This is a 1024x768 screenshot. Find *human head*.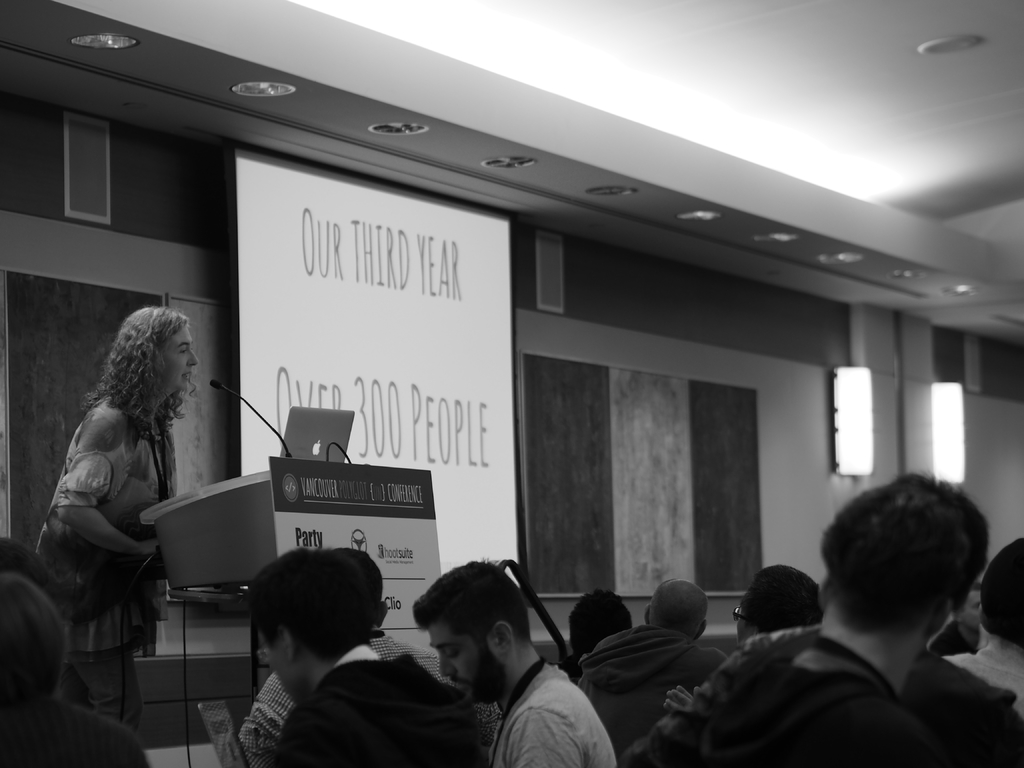
Bounding box: <bbox>410, 556, 532, 706</bbox>.
